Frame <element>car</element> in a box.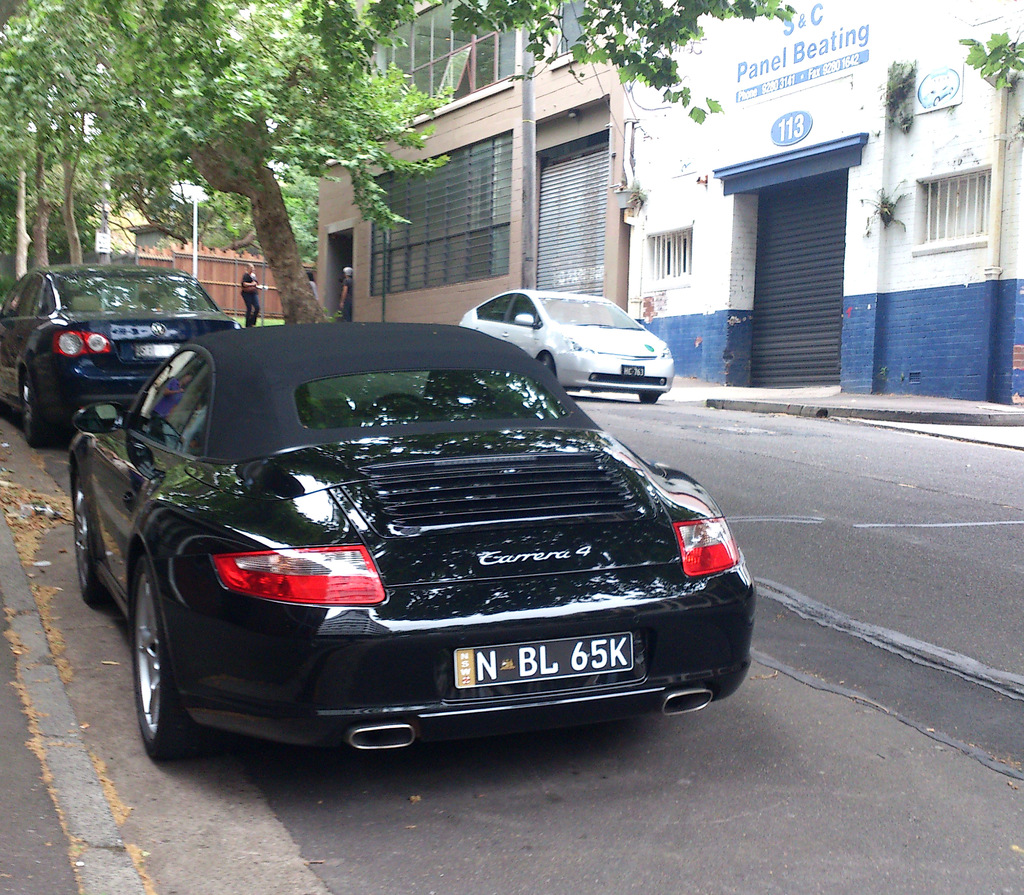
detection(0, 254, 238, 446).
